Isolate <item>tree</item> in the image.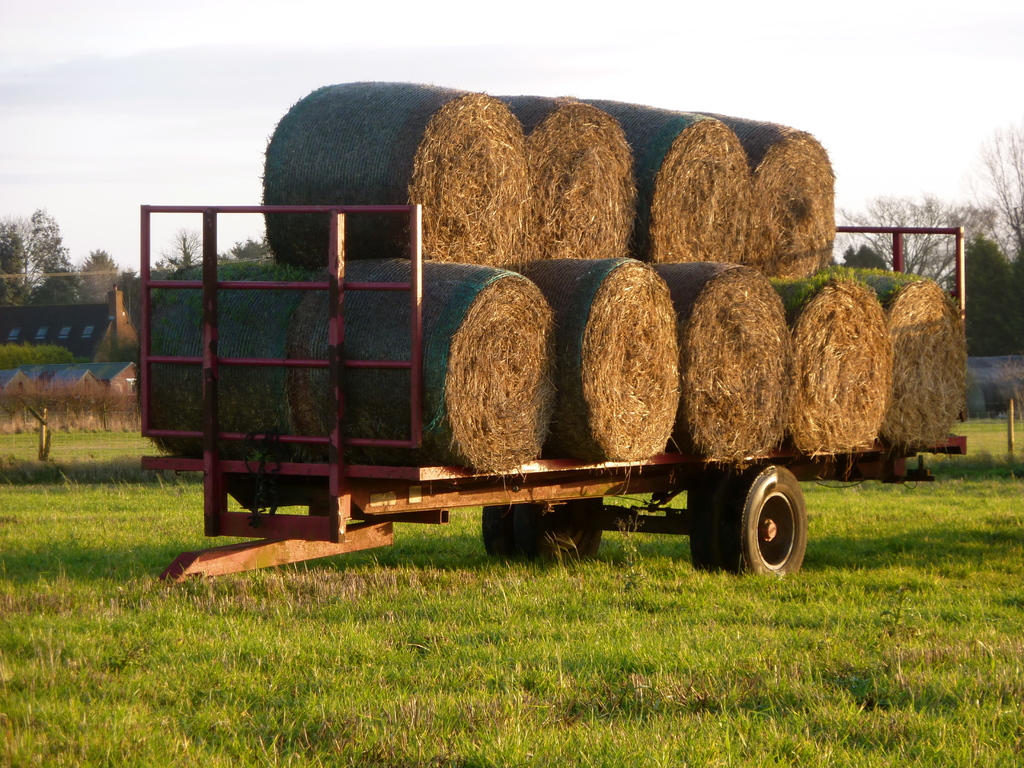
Isolated region: bbox=[840, 195, 997, 287].
